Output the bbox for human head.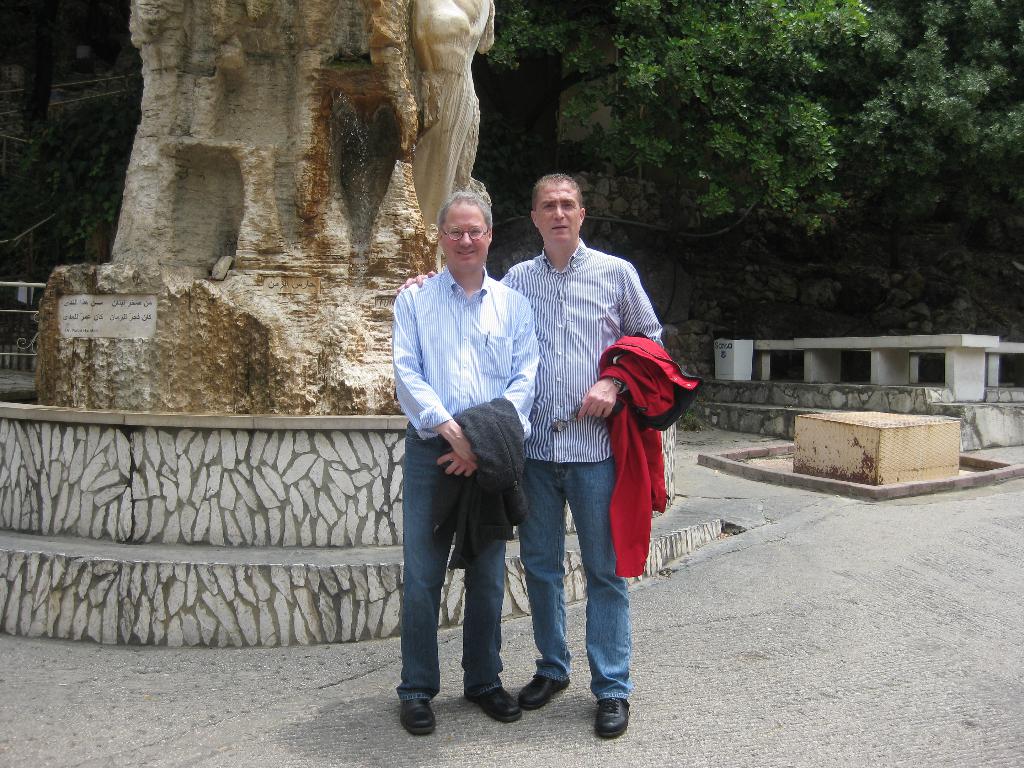
BBox(433, 184, 506, 268).
